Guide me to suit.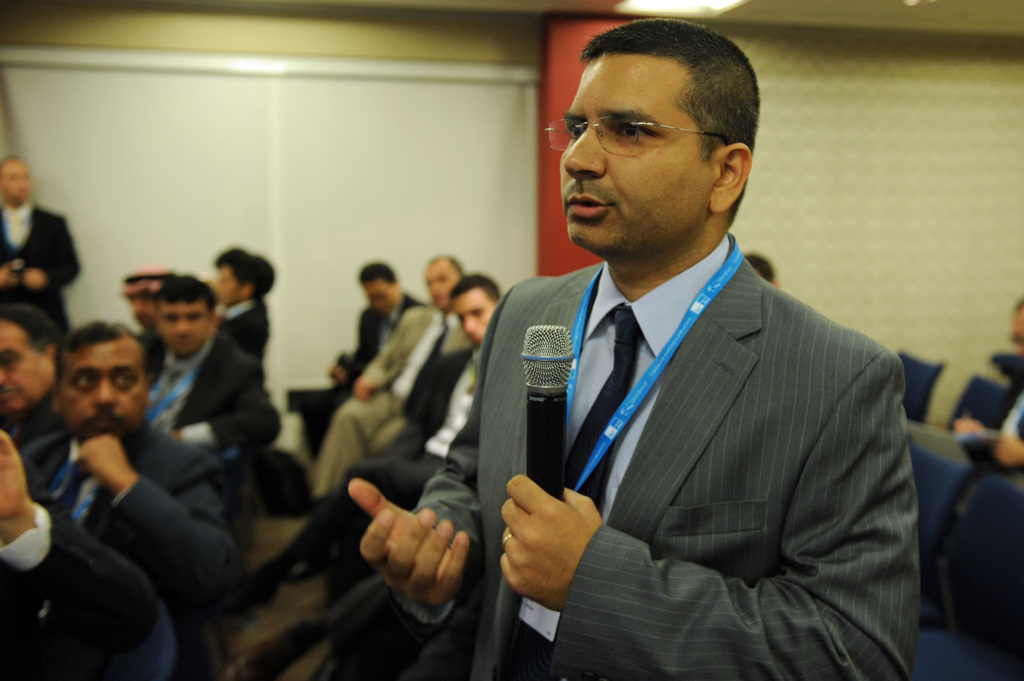
Guidance: {"left": 0, "top": 200, "right": 78, "bottom": 330}.
